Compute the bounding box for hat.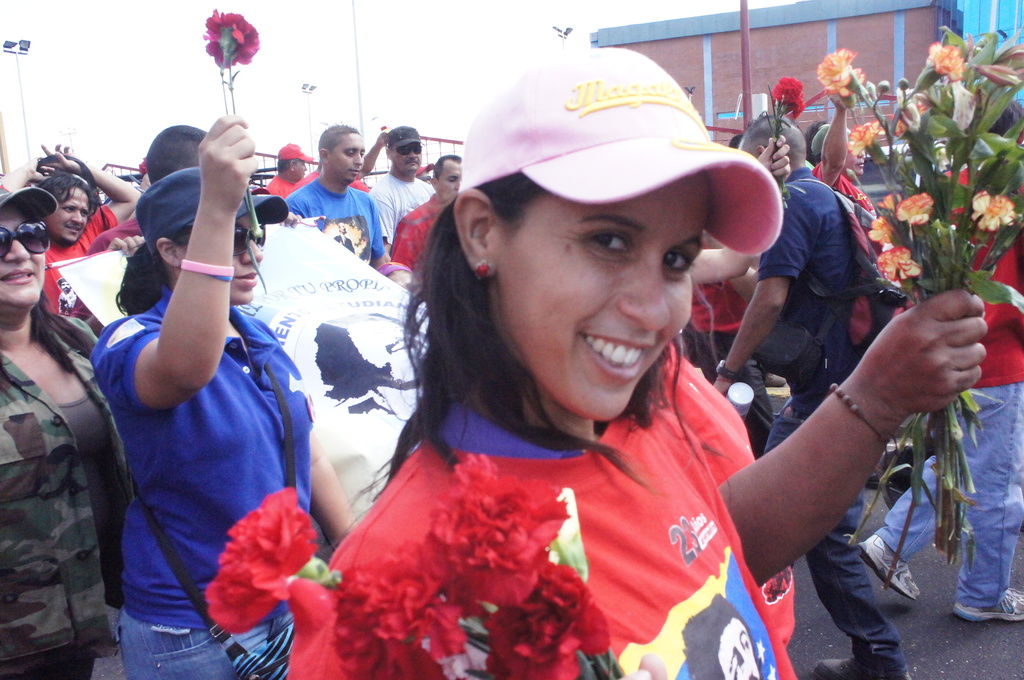
<region>134, 163, 289, 257</region>.
